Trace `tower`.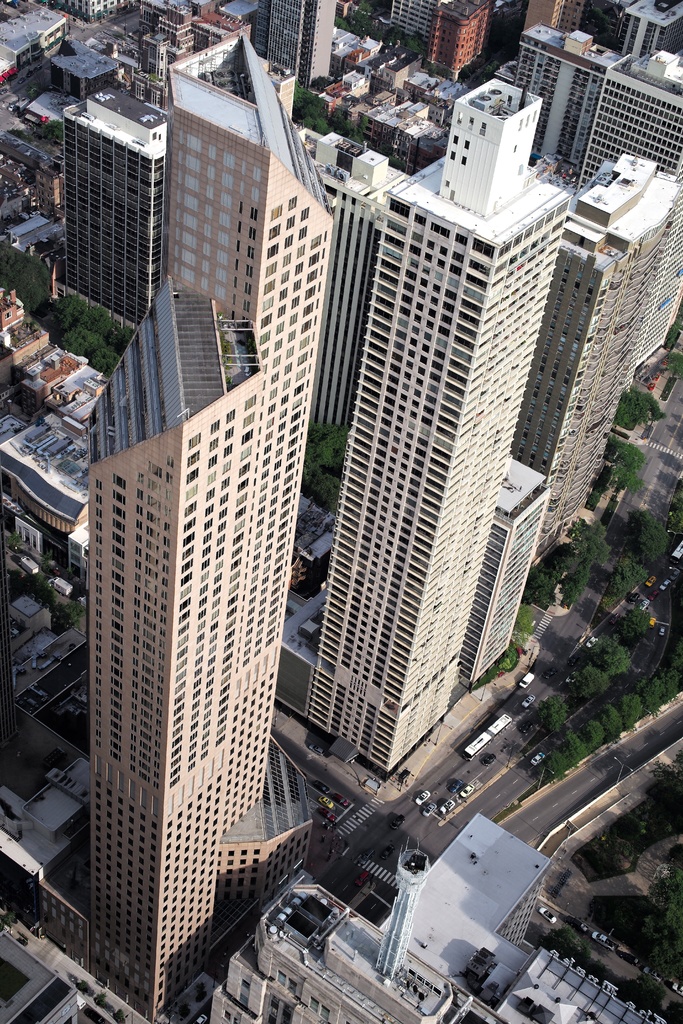
Traced to [x1=304, y1=70, x2=573, y2=780].
